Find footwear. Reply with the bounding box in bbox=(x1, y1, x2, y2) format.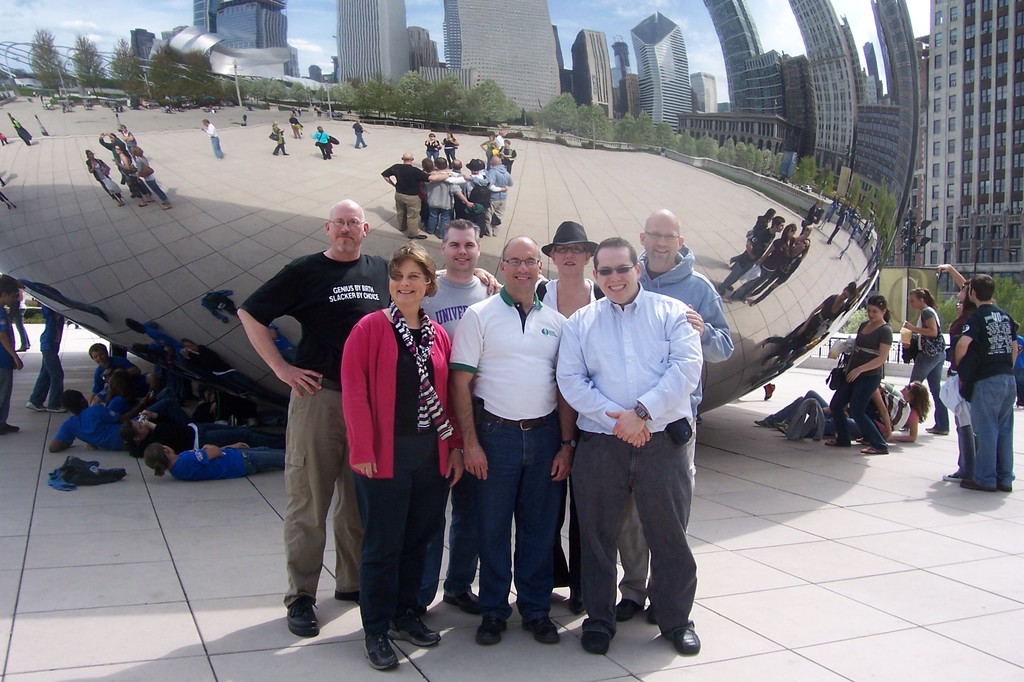
bbox=(644, 606, 659, 626).
